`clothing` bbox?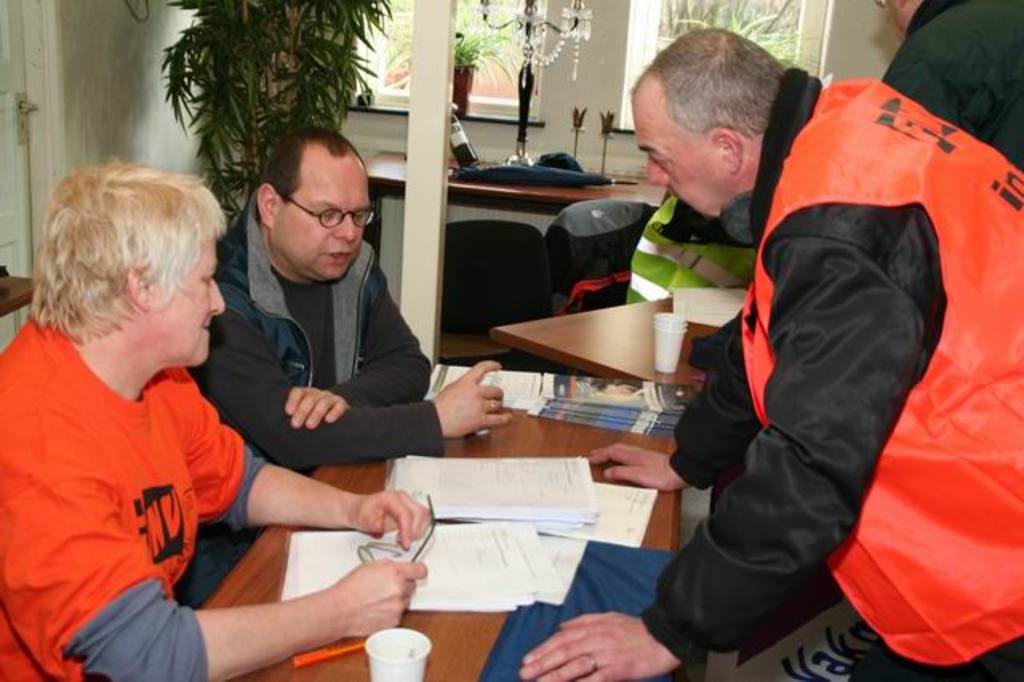
(213, 200, 430, 458)
